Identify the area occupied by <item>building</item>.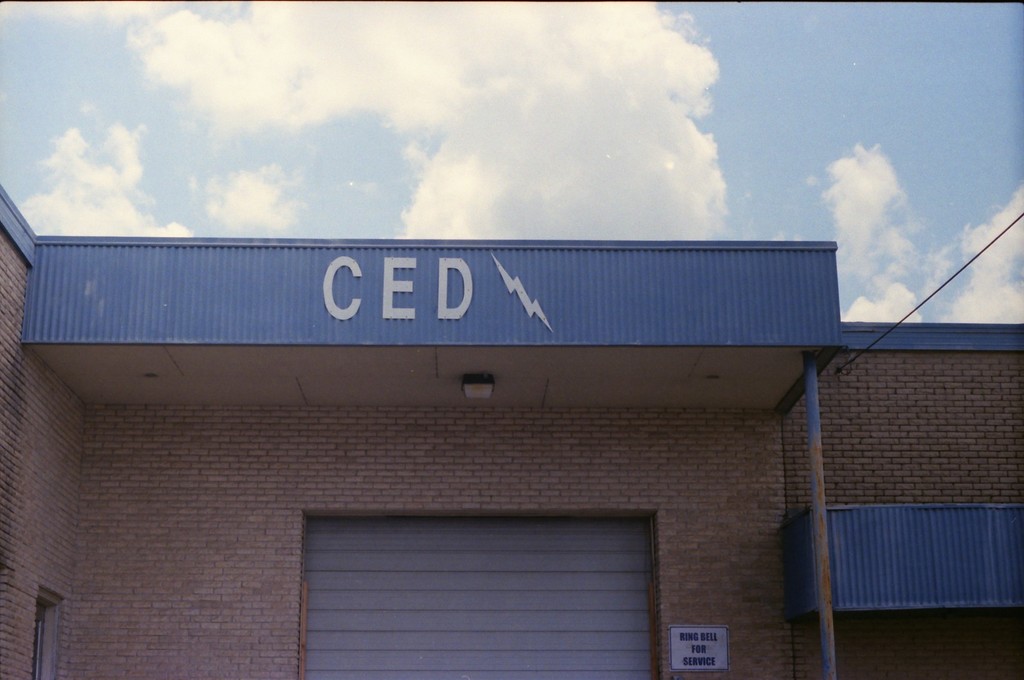
Area: locate(0, 177, 1023, 679).
